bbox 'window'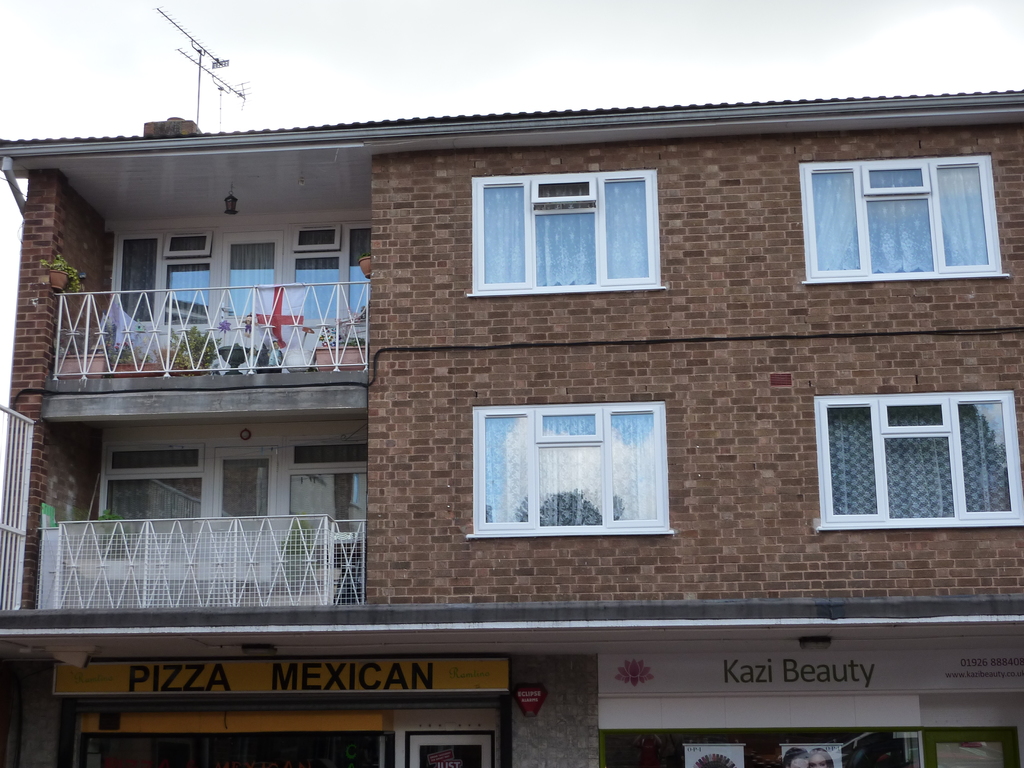
crop(114, 234, 168, 322)
